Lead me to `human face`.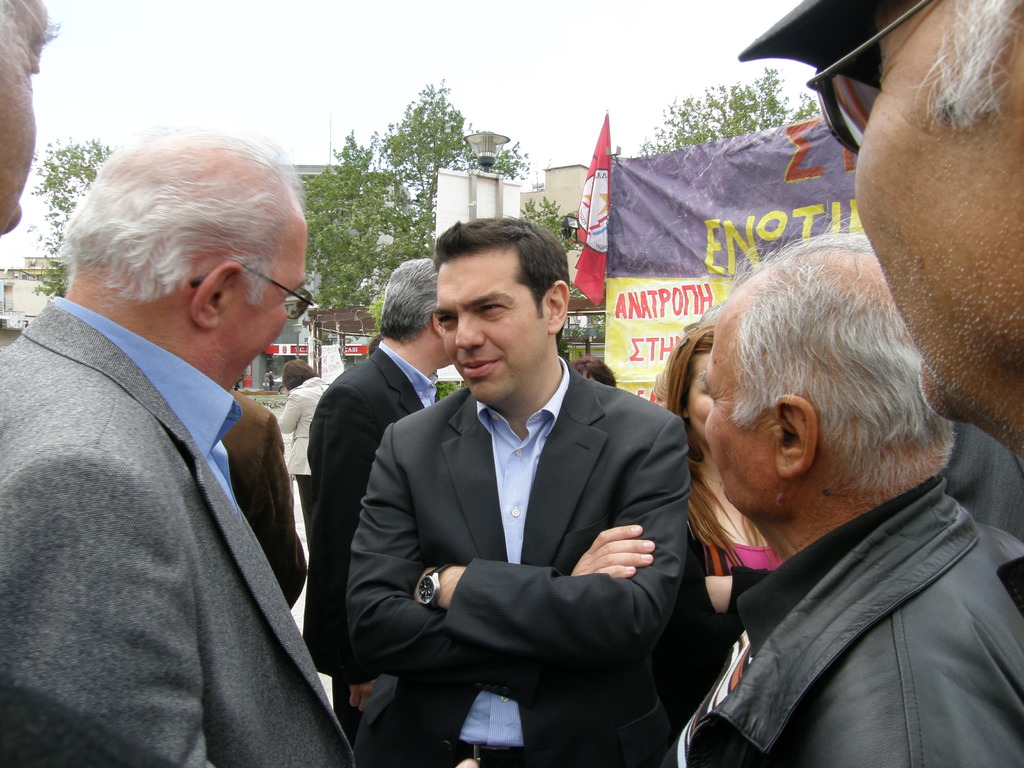
Lead to pyautogui.locateOnScreen(704, 312, 785, 528).
